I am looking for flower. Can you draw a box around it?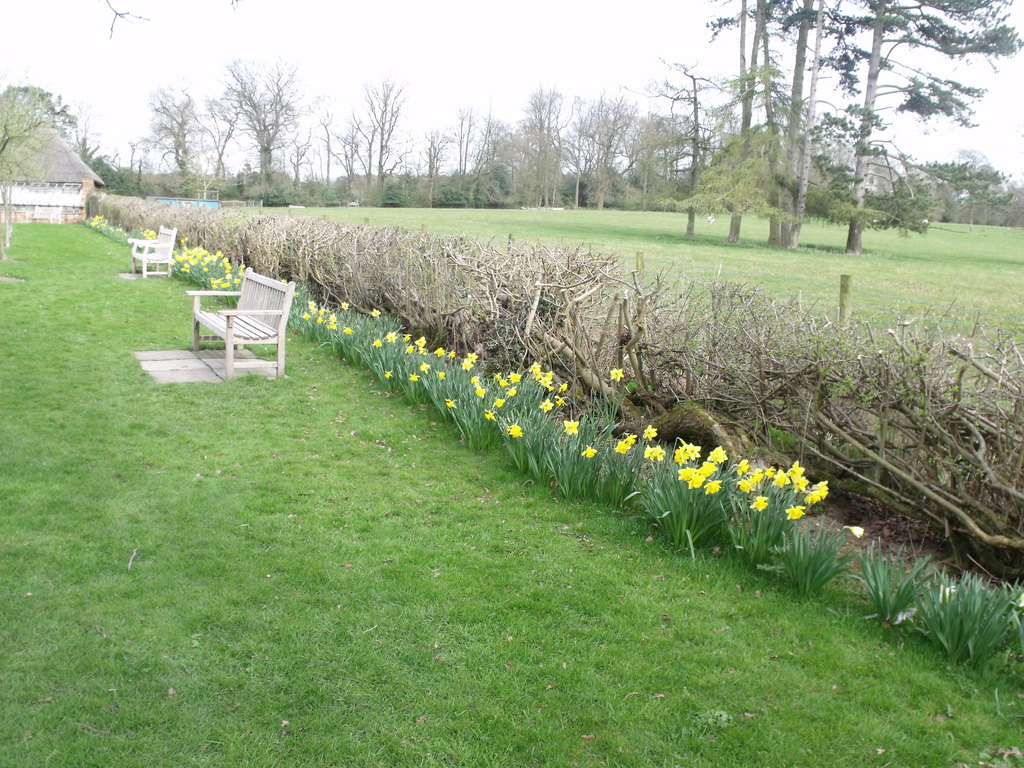
Sure, the bounding box is 492/397/505/408.
